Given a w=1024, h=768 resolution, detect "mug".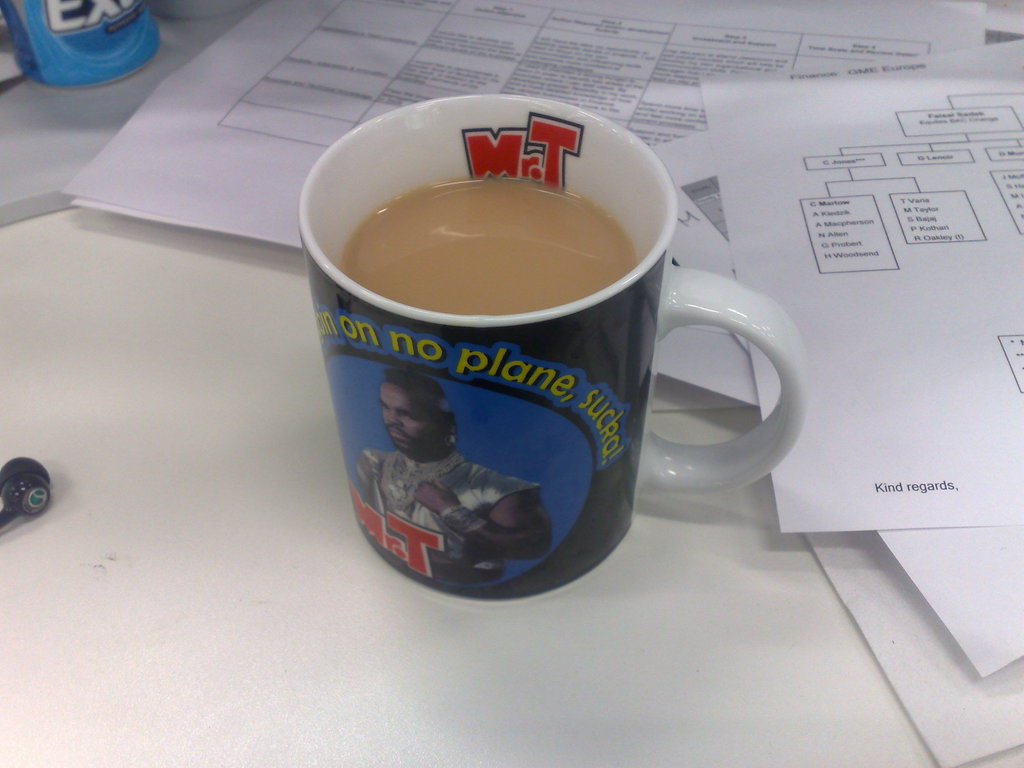
0, 0, 159, 90.
